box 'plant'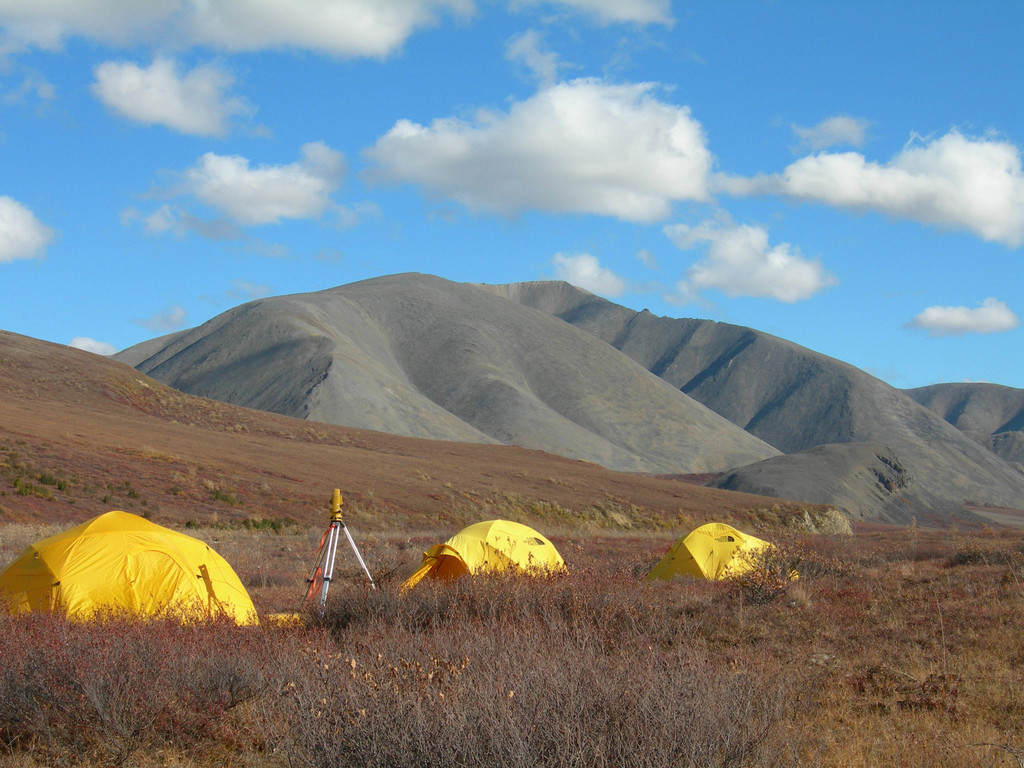
<region>819, 504, 849, 536</region>
